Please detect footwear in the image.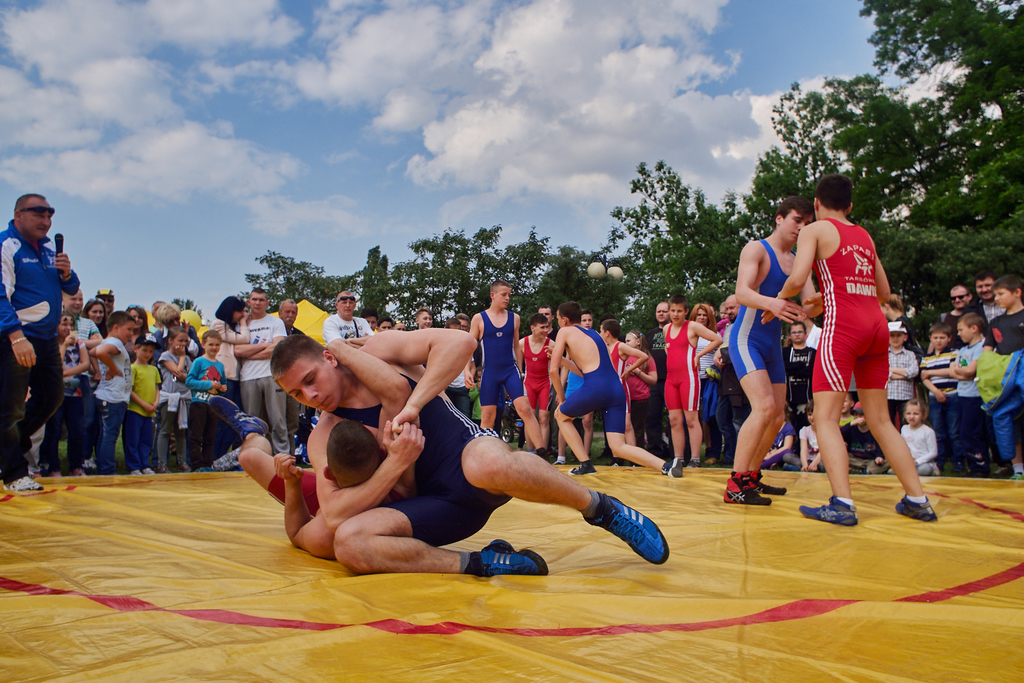
<bbox>483, 539, 551, 580</bbox>.
